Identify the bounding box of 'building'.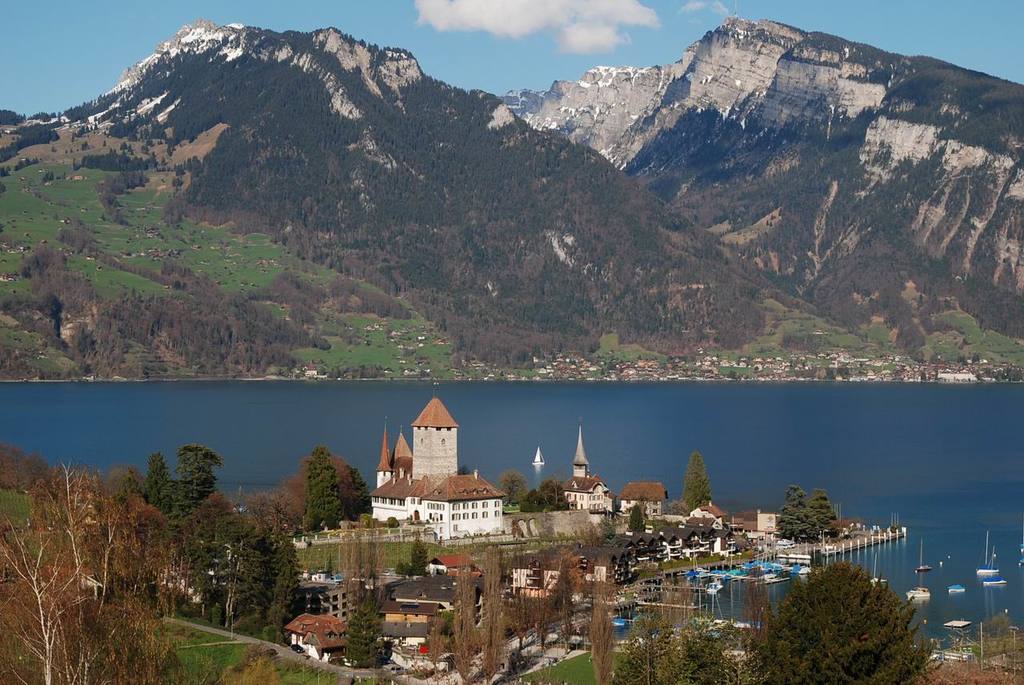
(left=290, top=577, right=364, bottom=622).
